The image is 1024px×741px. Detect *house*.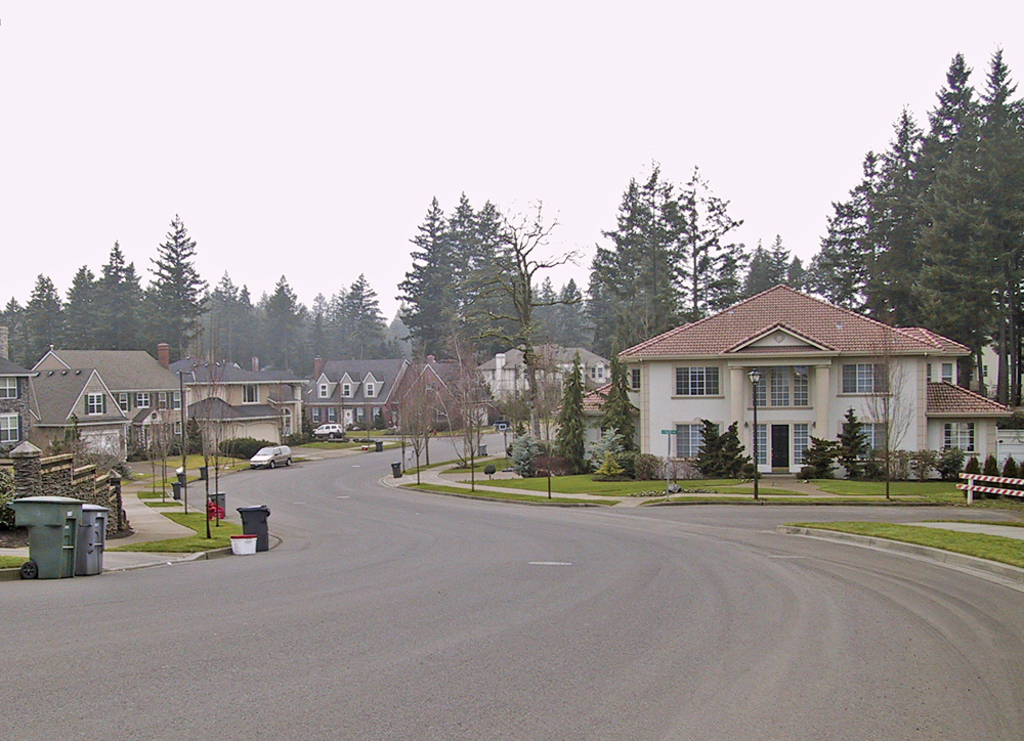
Detection: crop(35, 338, 191, 457).
